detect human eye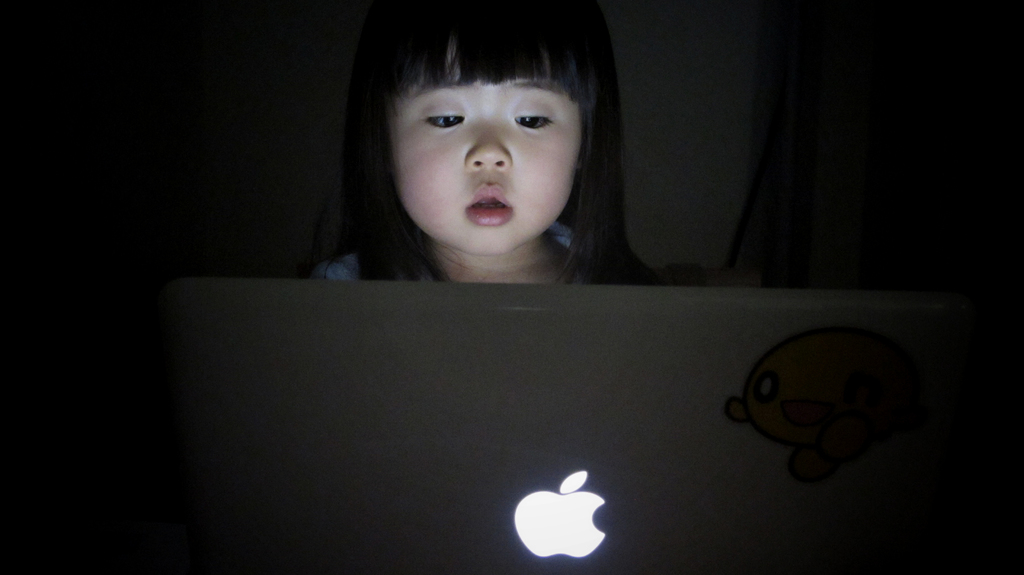
<box>510,101,557,138</box>
